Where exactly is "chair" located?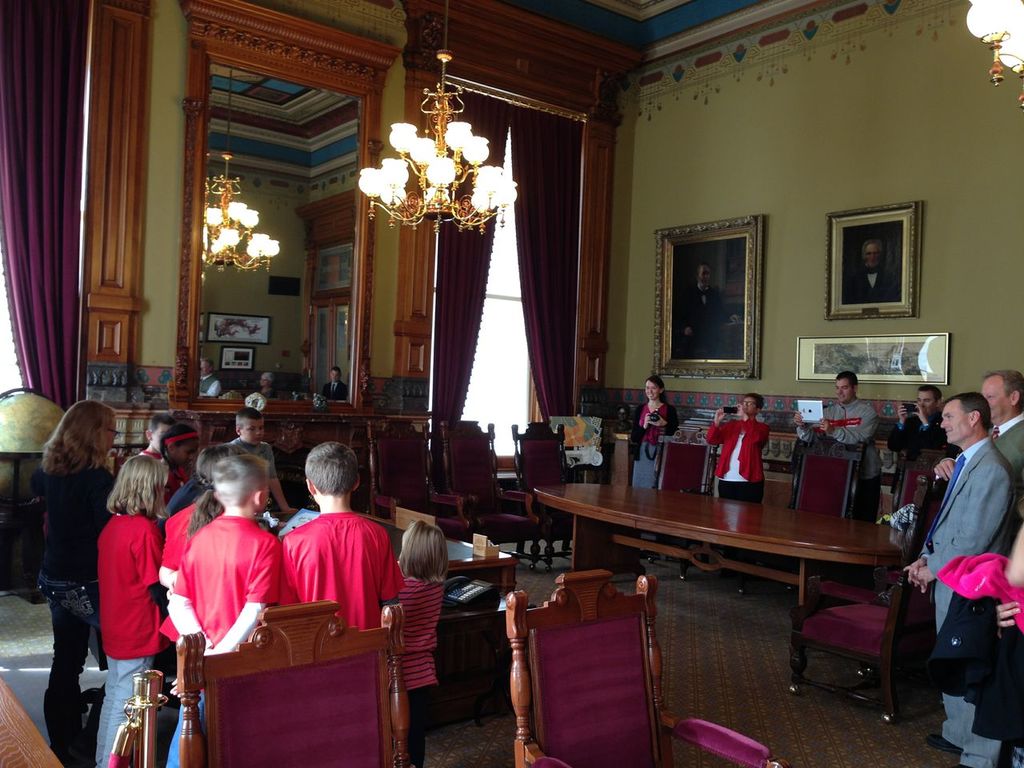
Its bounding box is detection(803, 447, 953, 609).
